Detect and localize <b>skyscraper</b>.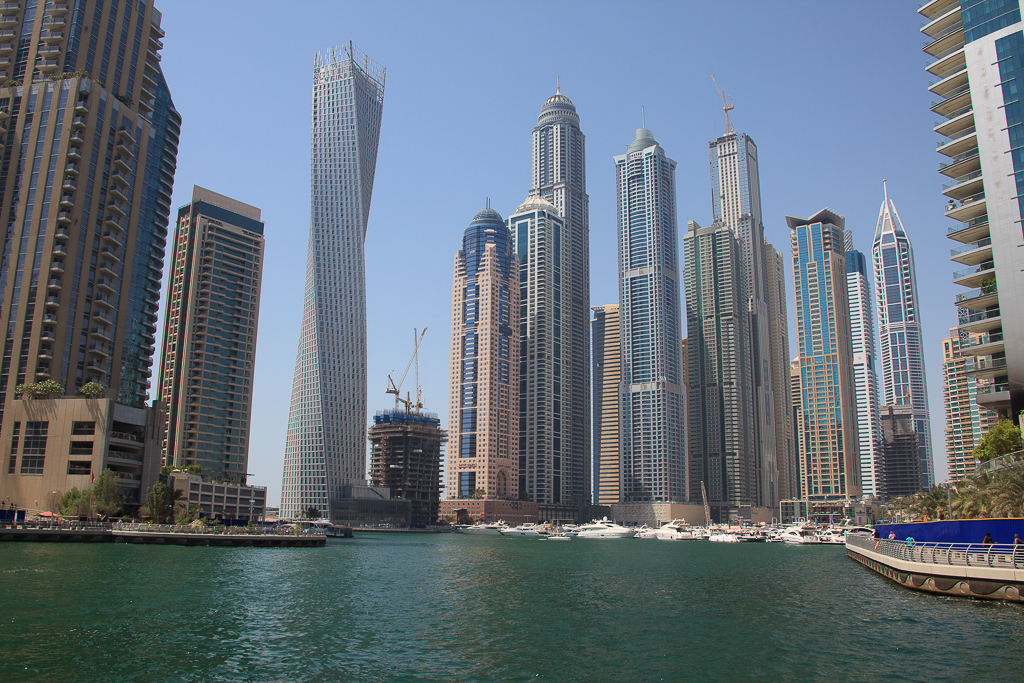
Localized at [712,91,801,527].
